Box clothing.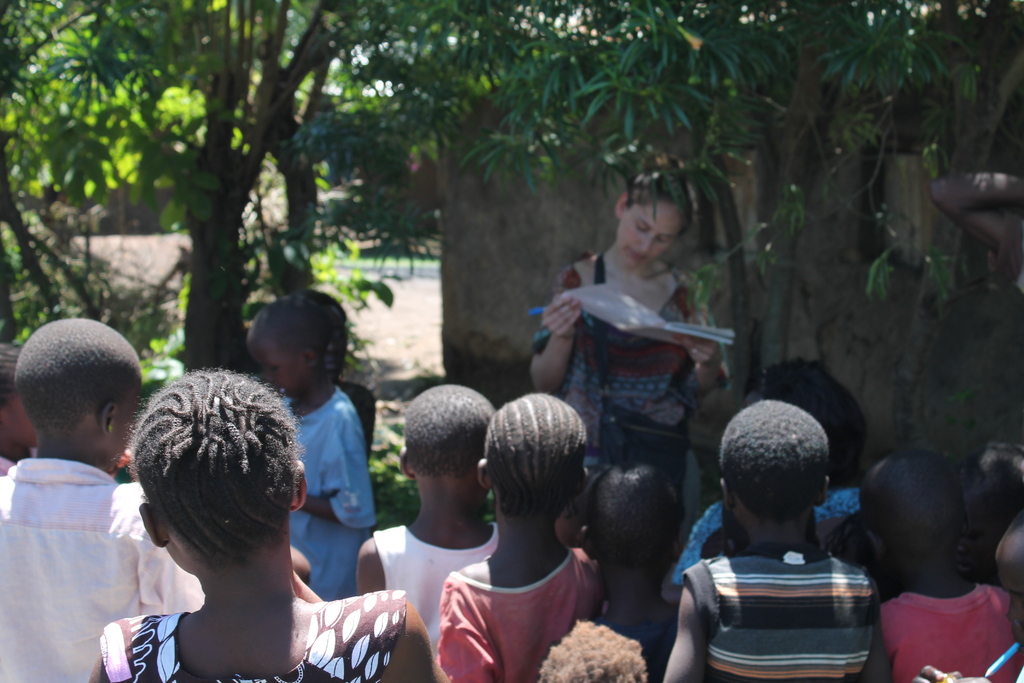
crop(95, 584, 410, 682).
